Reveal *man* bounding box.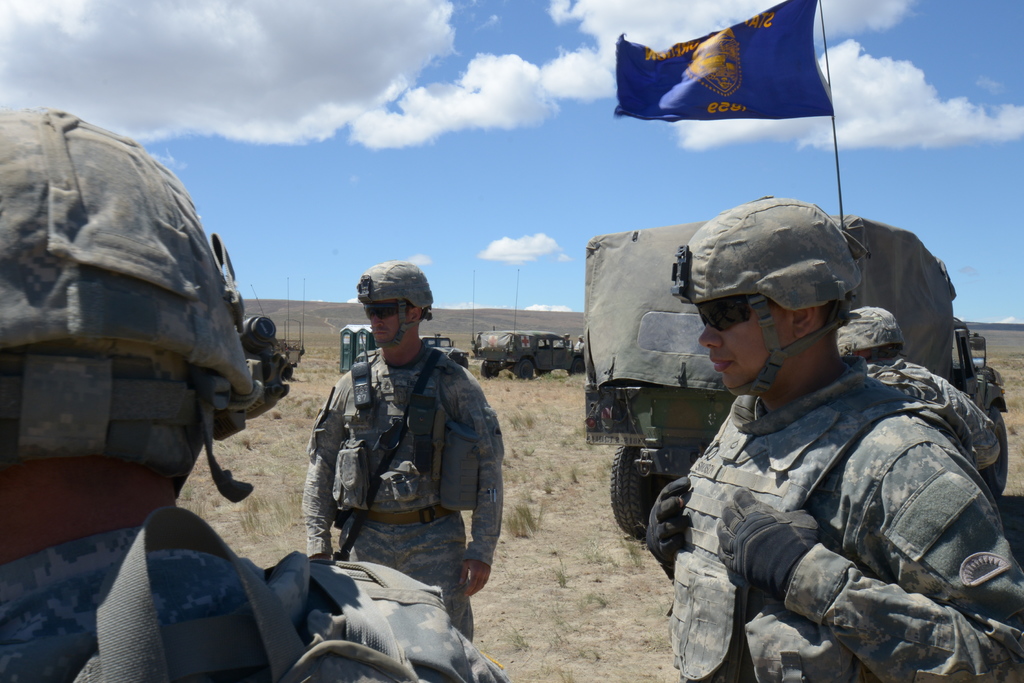
Revealed: 639, 194, 1023, 682.
